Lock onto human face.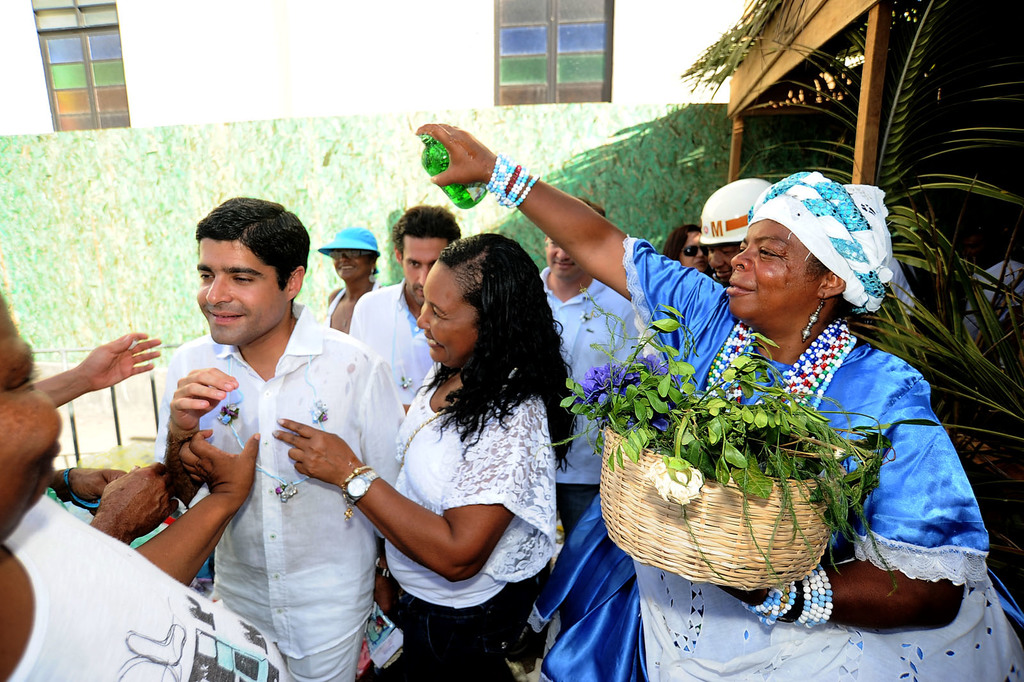
Locked: 417 262 480 357.
